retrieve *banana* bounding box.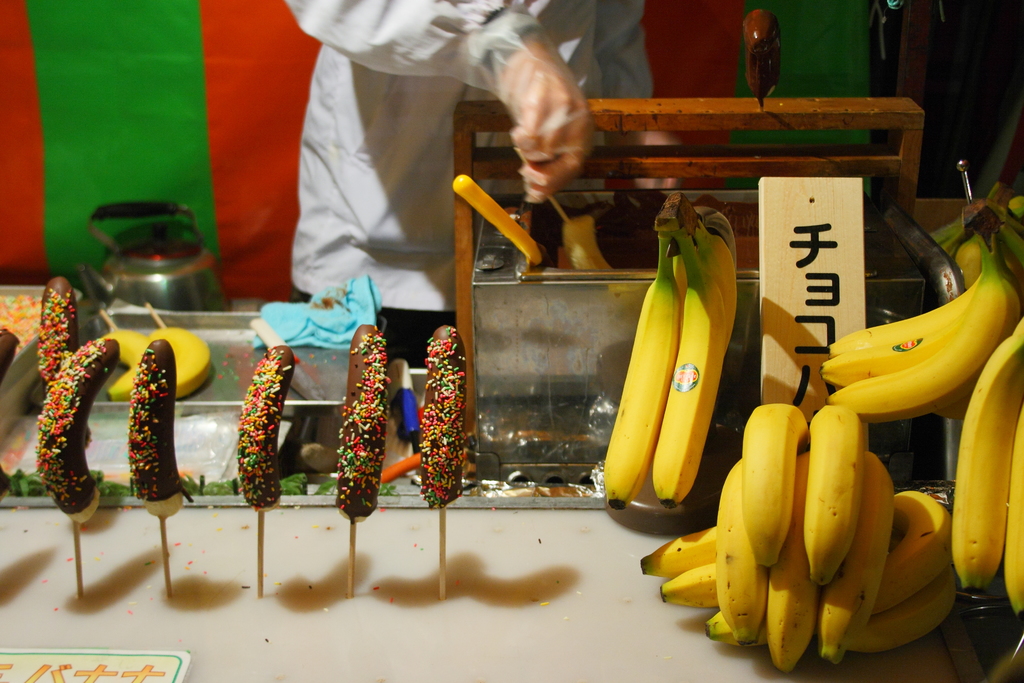
Bounding box: x1=237 y1=344 x2=295 y2=513.
